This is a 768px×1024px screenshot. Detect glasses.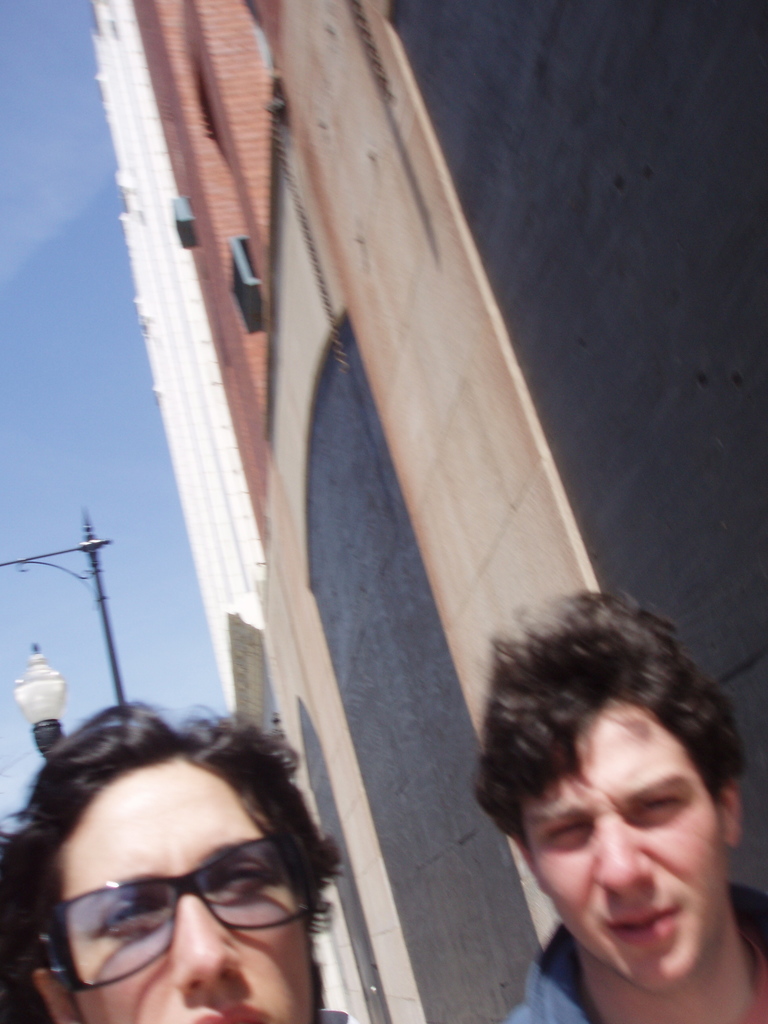
left=43, top=845, right=335, bottom=993.
